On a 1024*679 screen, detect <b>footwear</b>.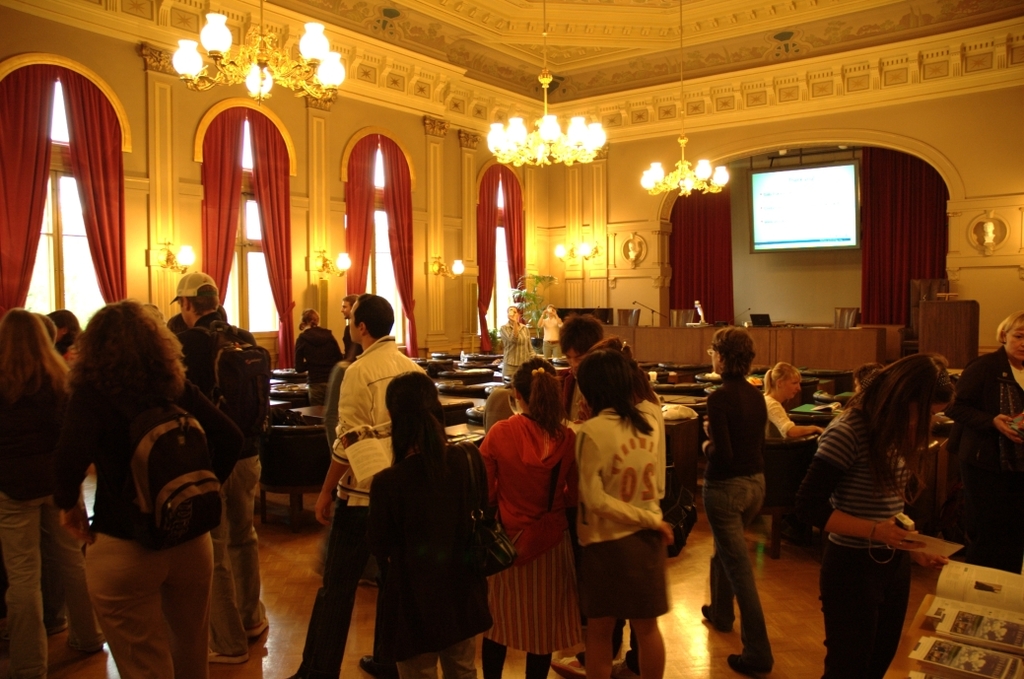
<box>698,552,735,633</box>.
